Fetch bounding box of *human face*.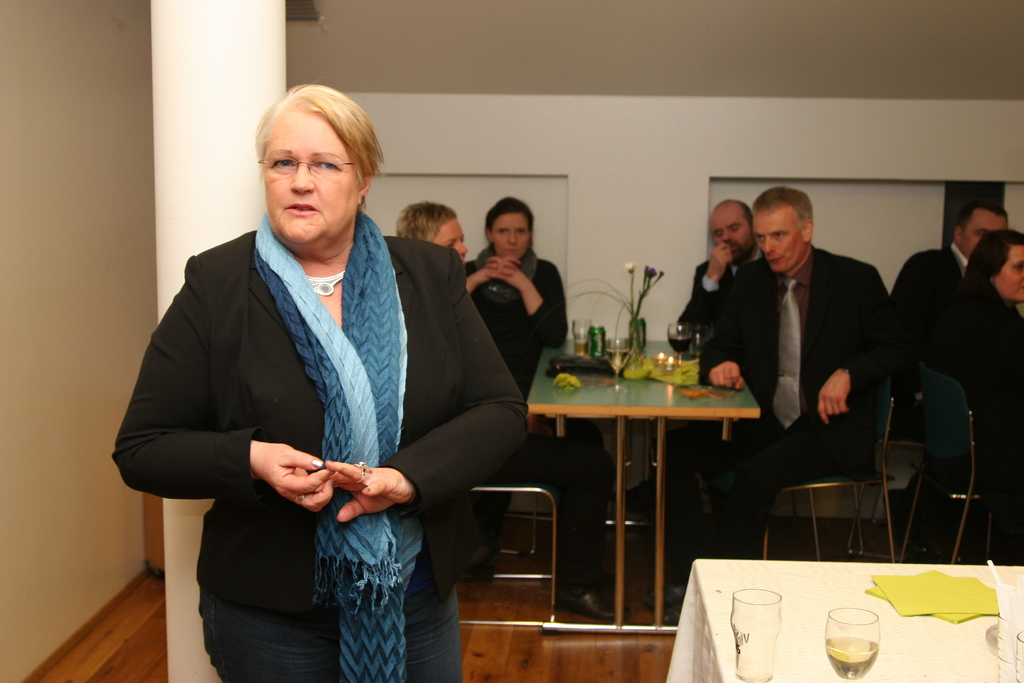
Bbox: [left=492, top=210, right=529, bottom=256].
